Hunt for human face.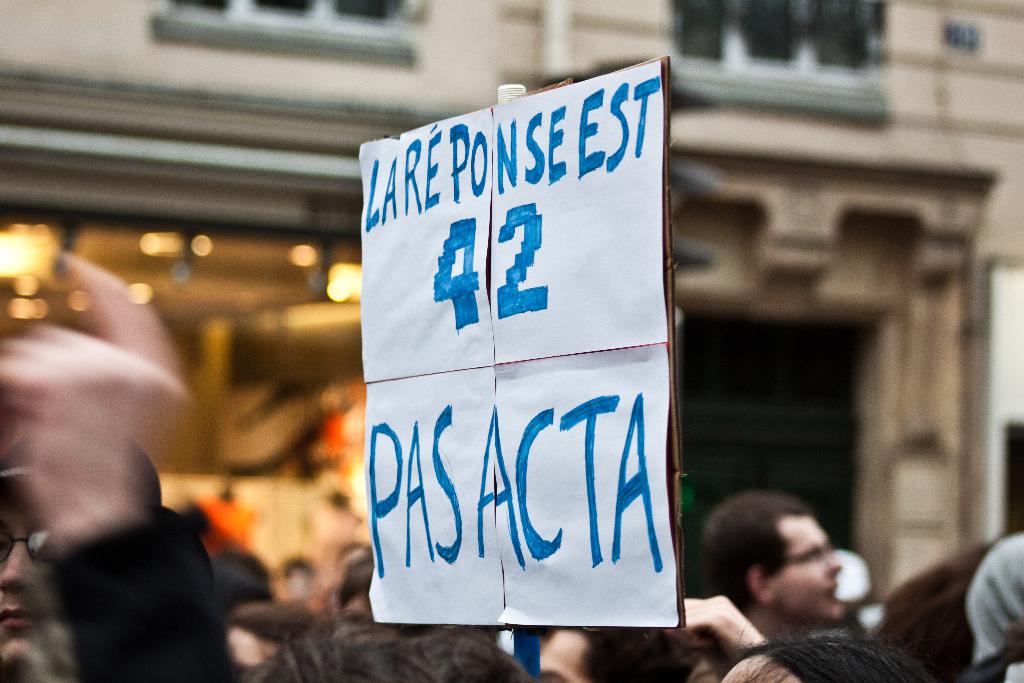
Hunted down at bbox=(536, 632, 588, 682).
